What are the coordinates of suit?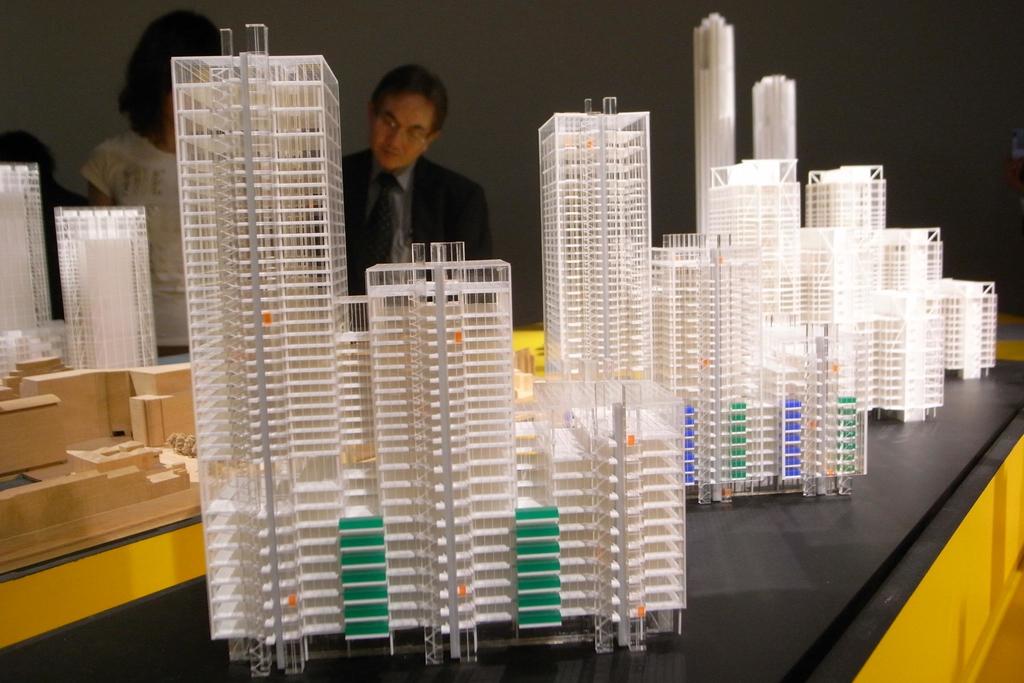
select_region(333, 120, 493, 266).
